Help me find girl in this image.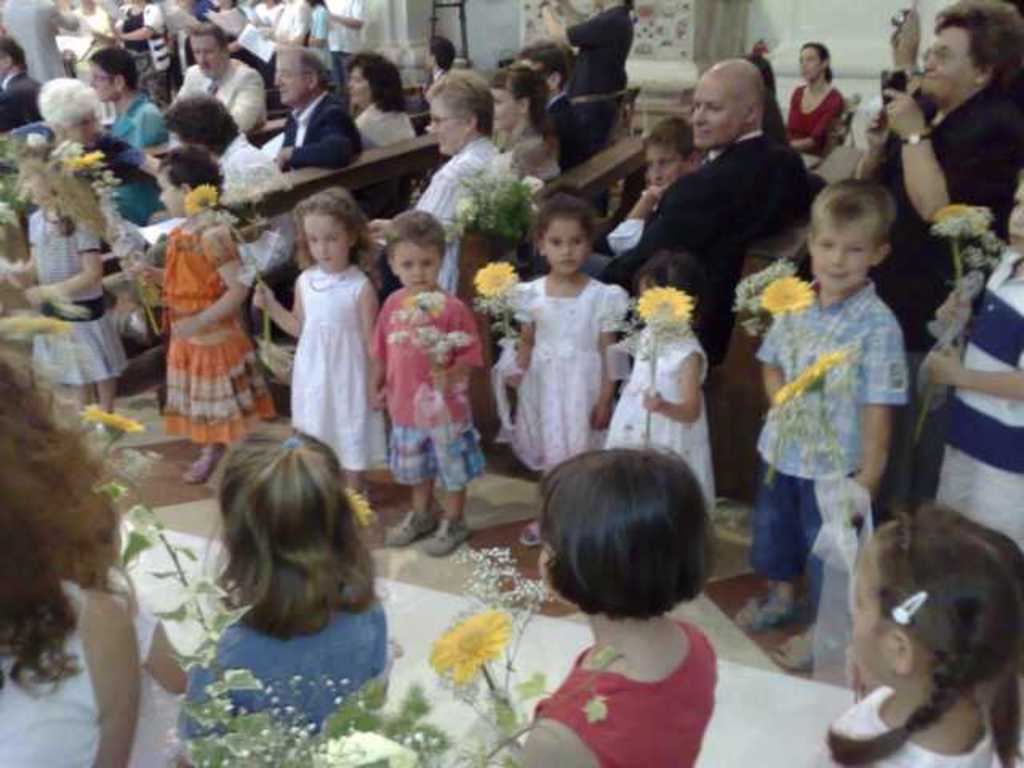
Found it: [x1=0, y1=146, x2=118, y2=435].
